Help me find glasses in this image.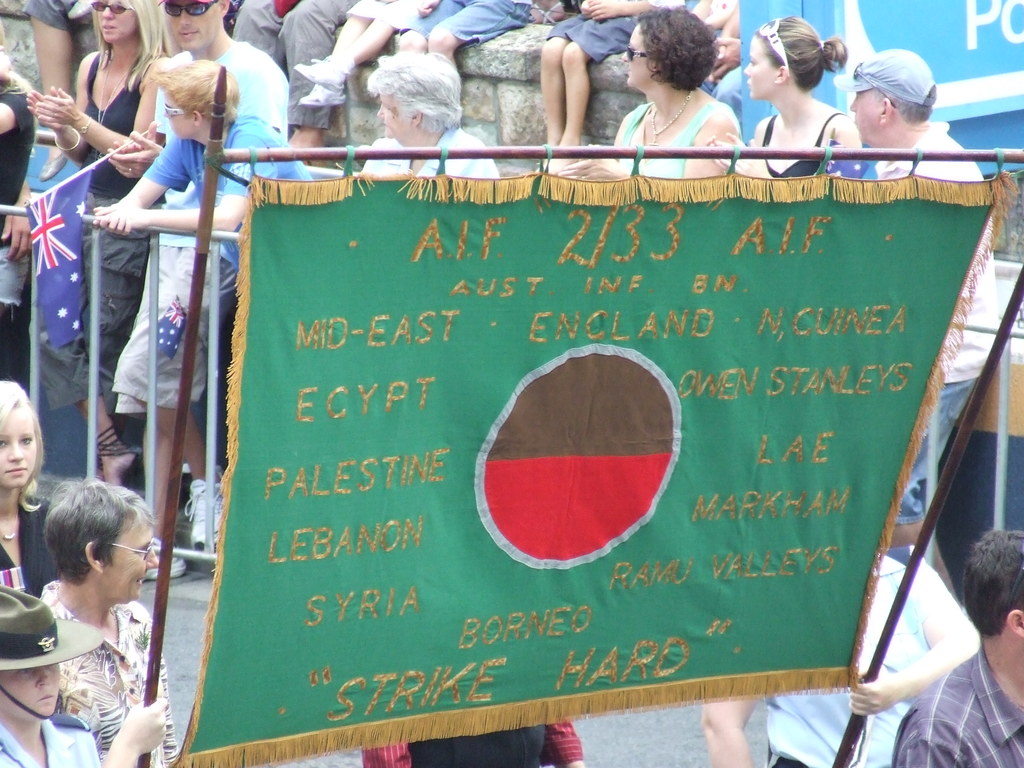
Found it: 159/0/218/13.
